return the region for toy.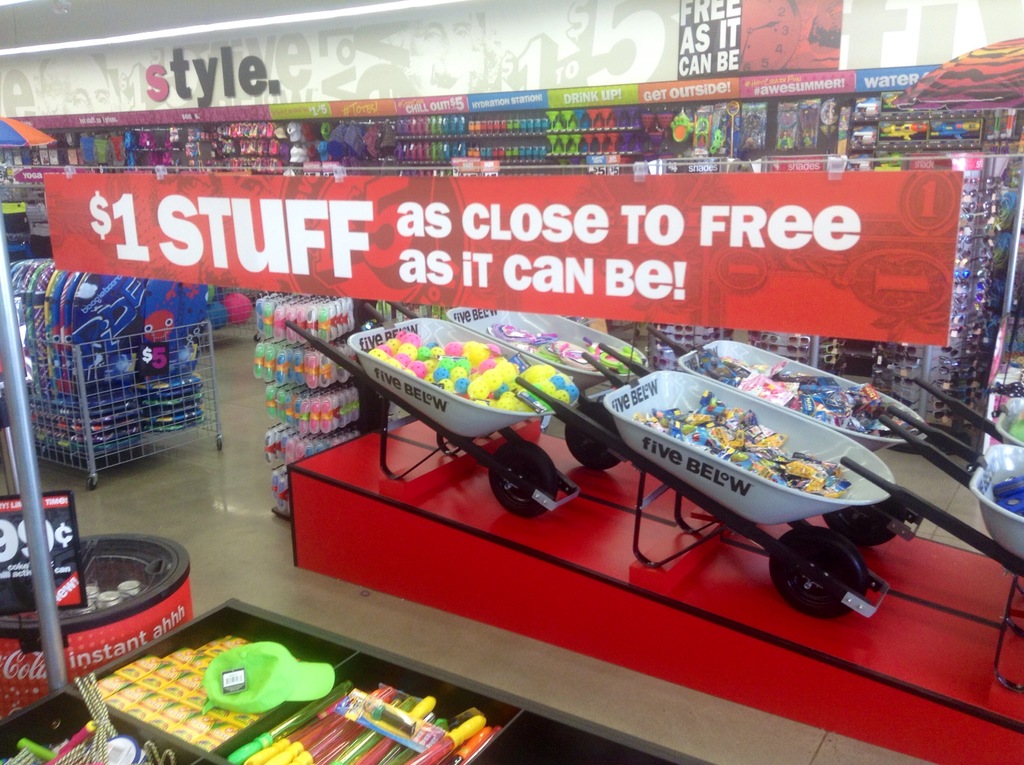
Rect(261, 346, 276, 380).
